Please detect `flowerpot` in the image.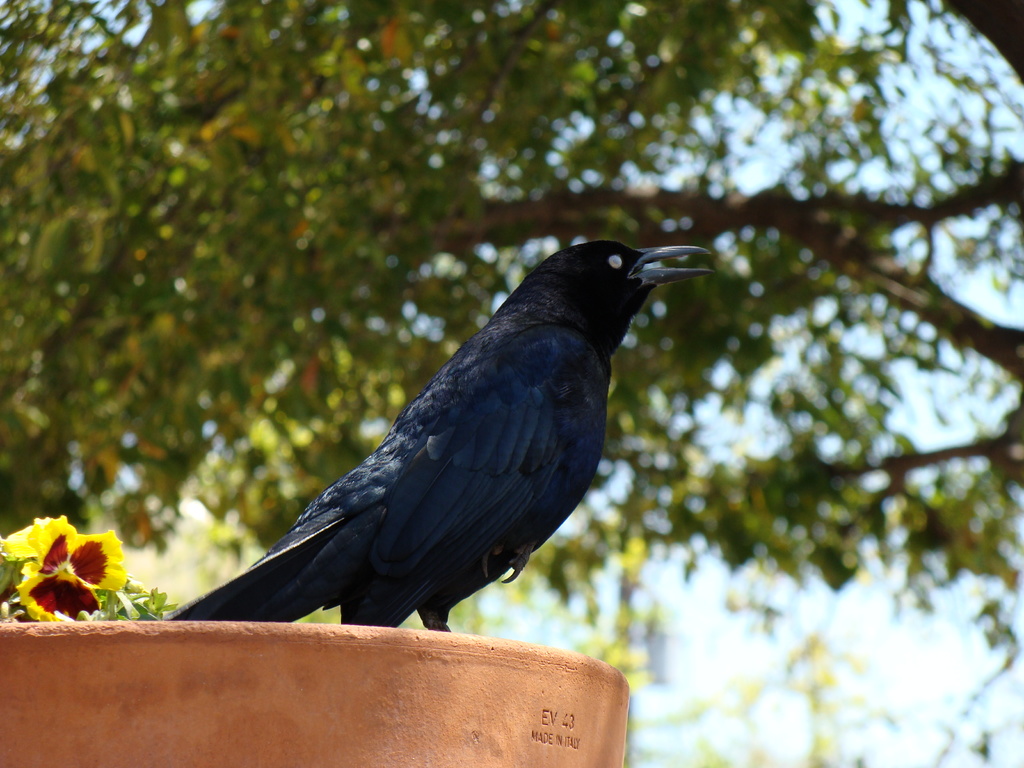
[0, 623, 627, 767].
